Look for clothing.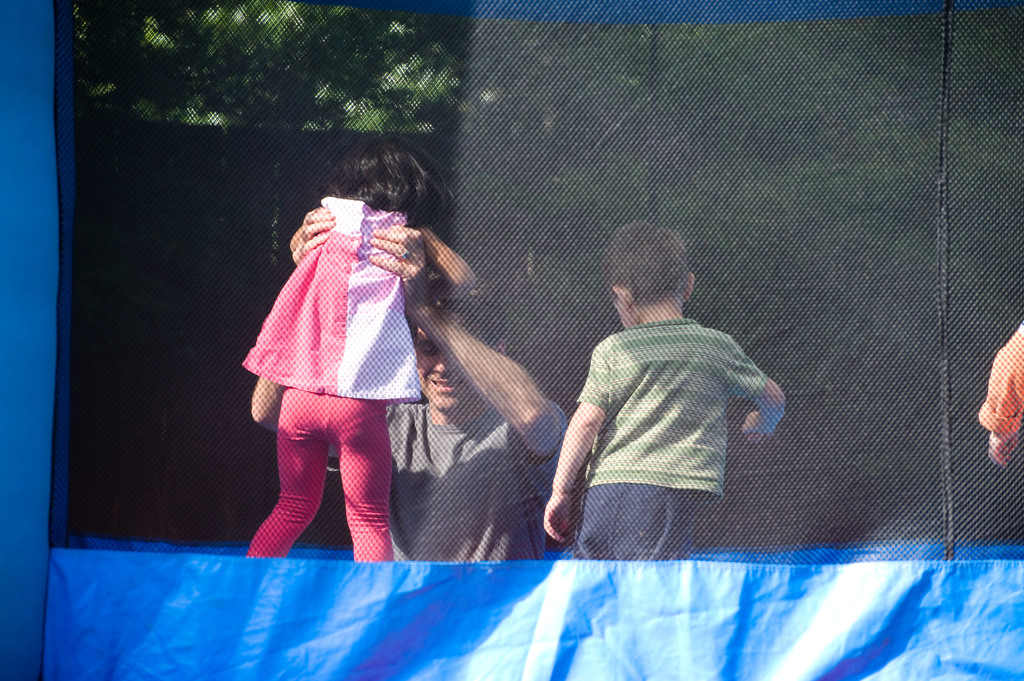
Found: <box>373,390,575,545</box>.
